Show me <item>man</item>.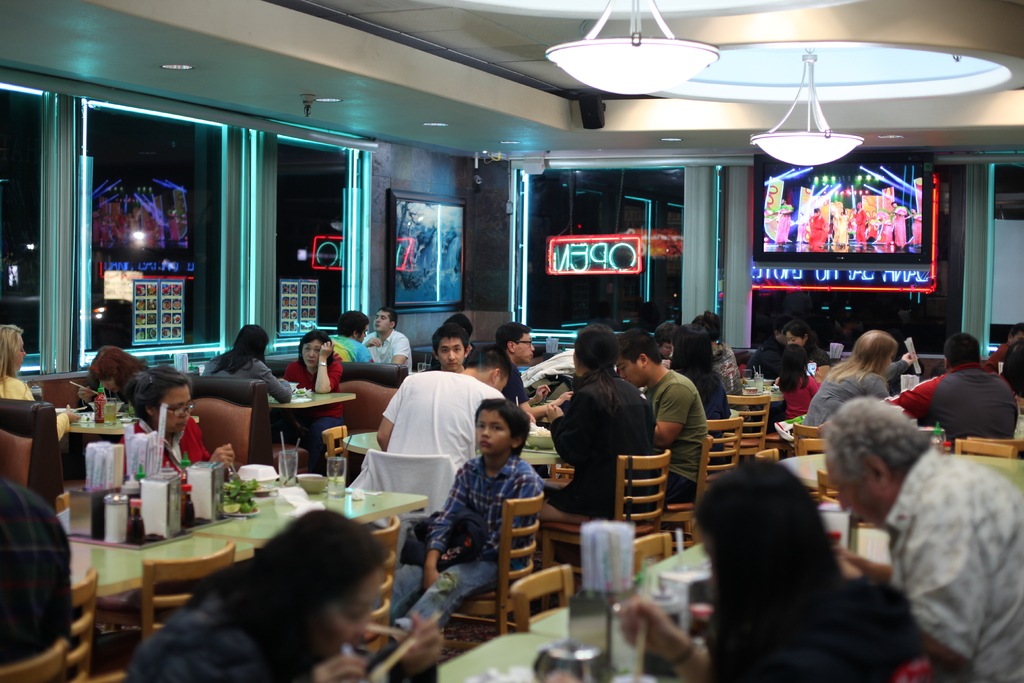
<item>man</item> is here: Rect(328, 309, 380, 374).
